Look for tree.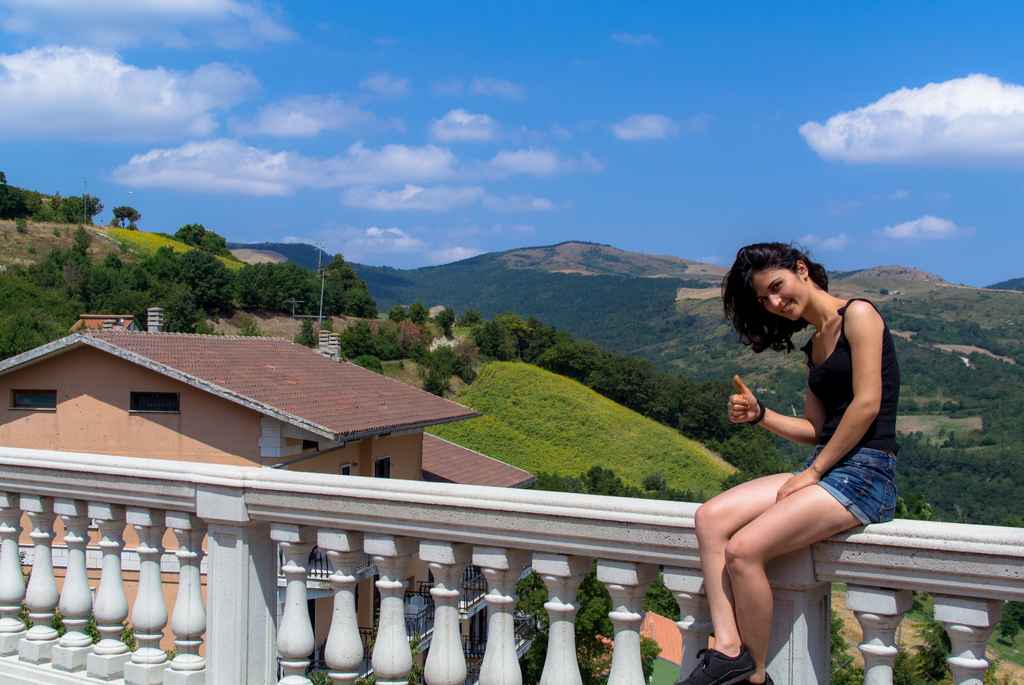
Found: box=[687, 382, 757, 445].
